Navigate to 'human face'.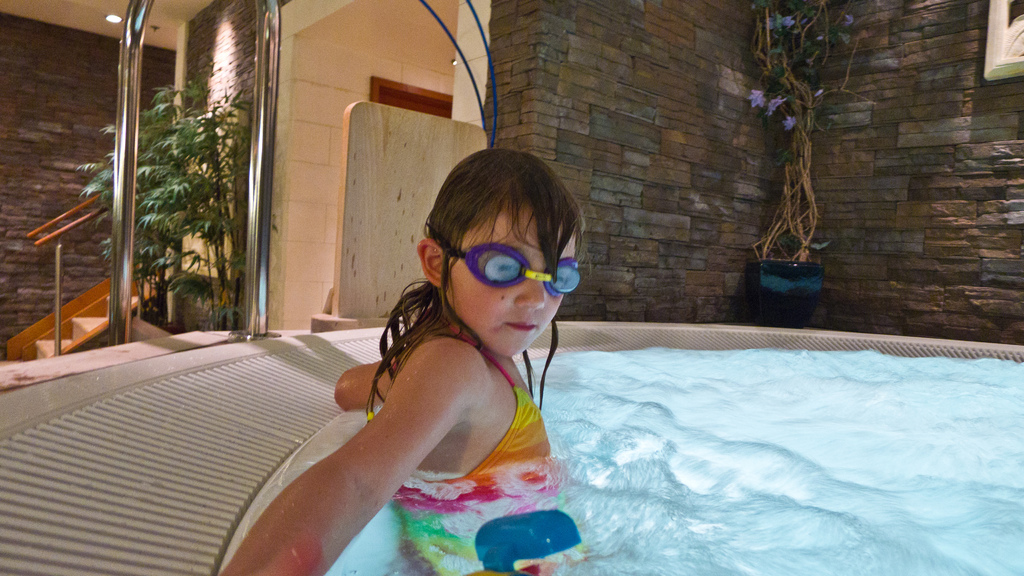
Navigation target: box(444, 204, 578, 360).
